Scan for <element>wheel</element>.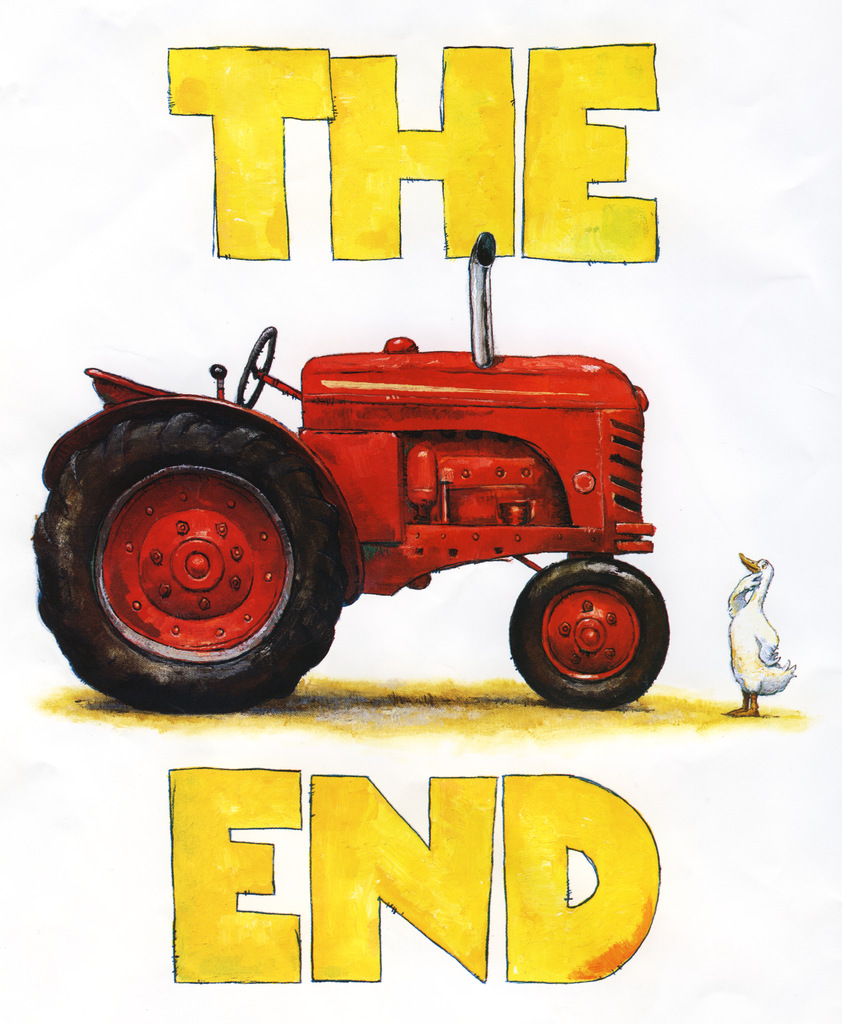
Scan result: bbox=[498, 549, 675, 714].
